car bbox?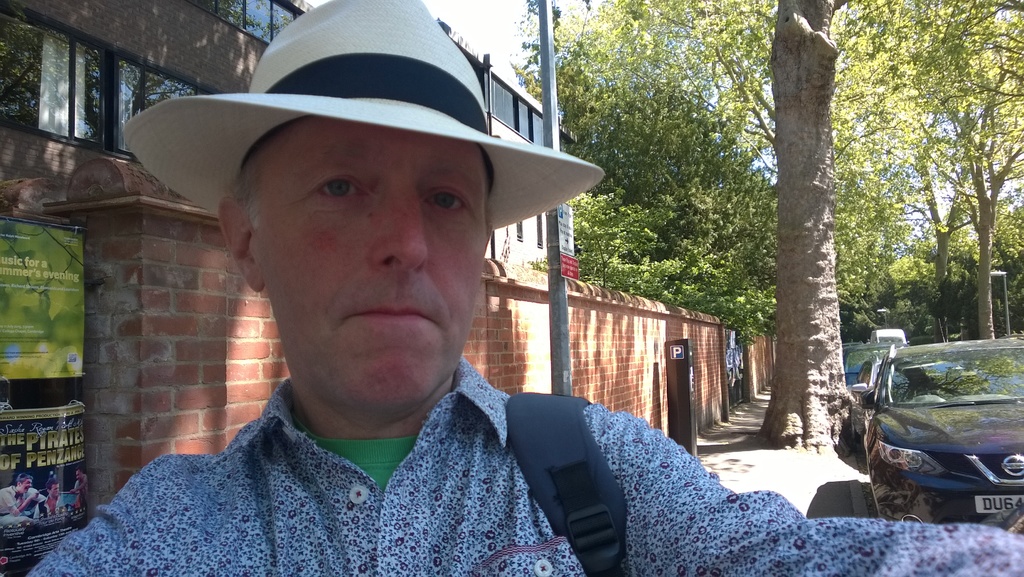
849 332 1017 509
